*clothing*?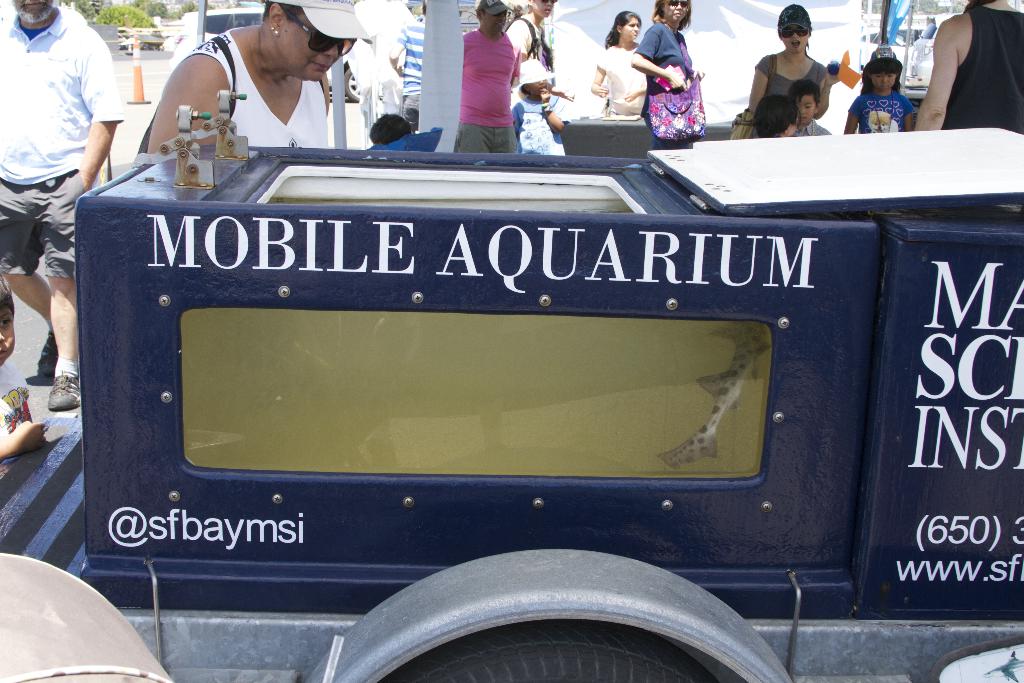
<box>394,12,428,129</box>
